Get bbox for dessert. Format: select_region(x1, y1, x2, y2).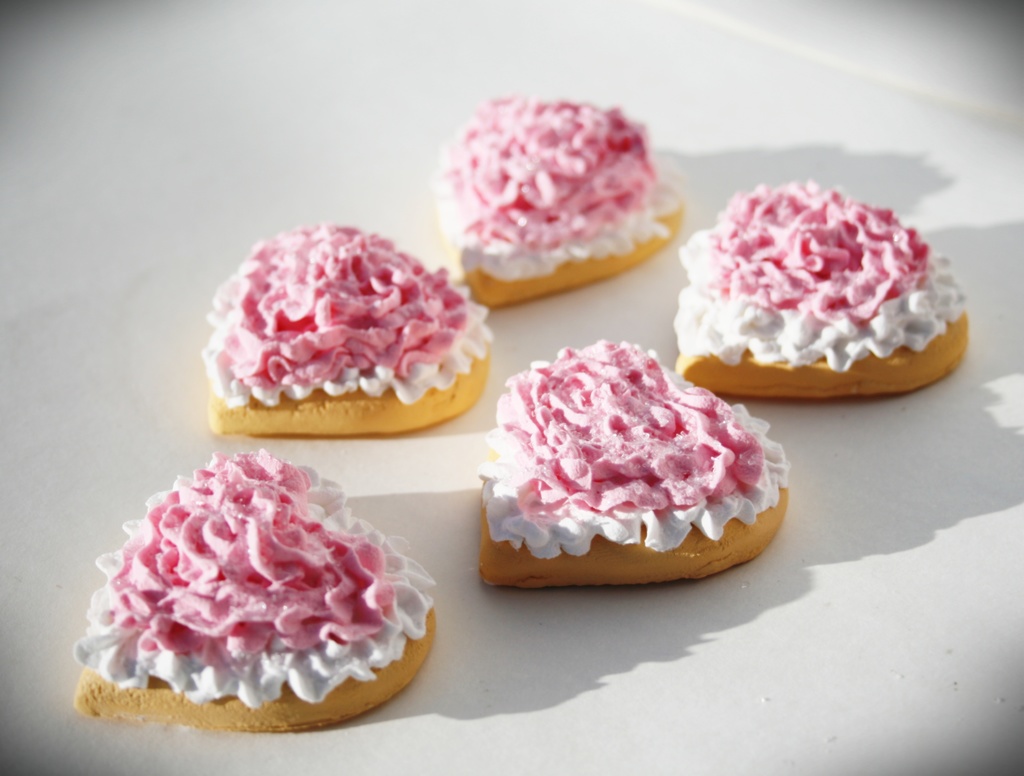
select_region(199, 222, 493, 436).
